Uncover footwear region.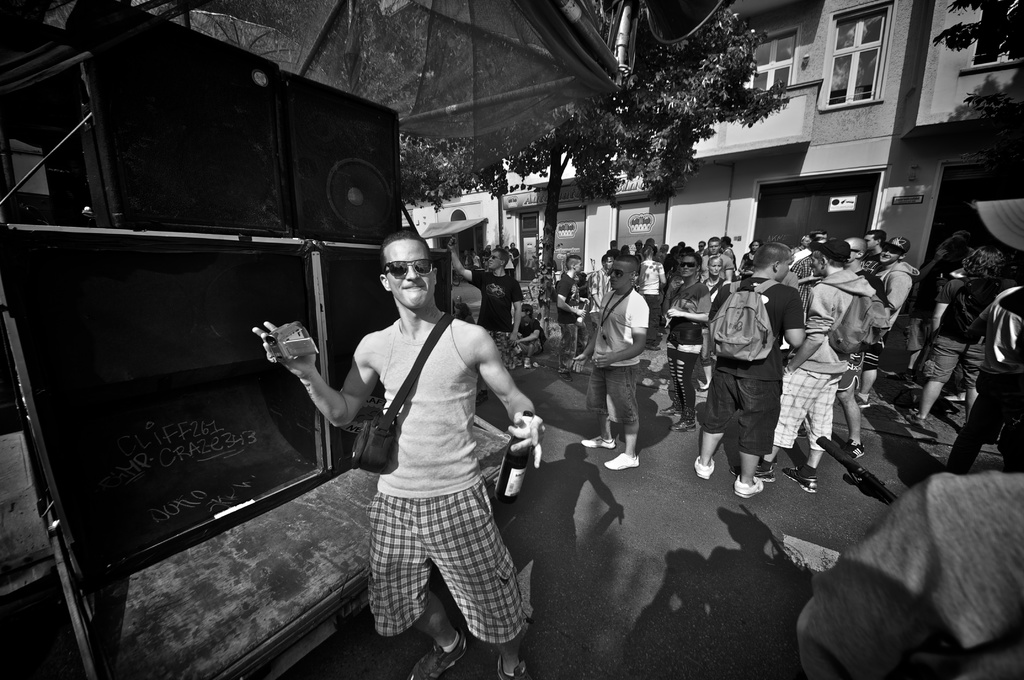
Uncovered: <region>856, 398, 869, 410</region>.
